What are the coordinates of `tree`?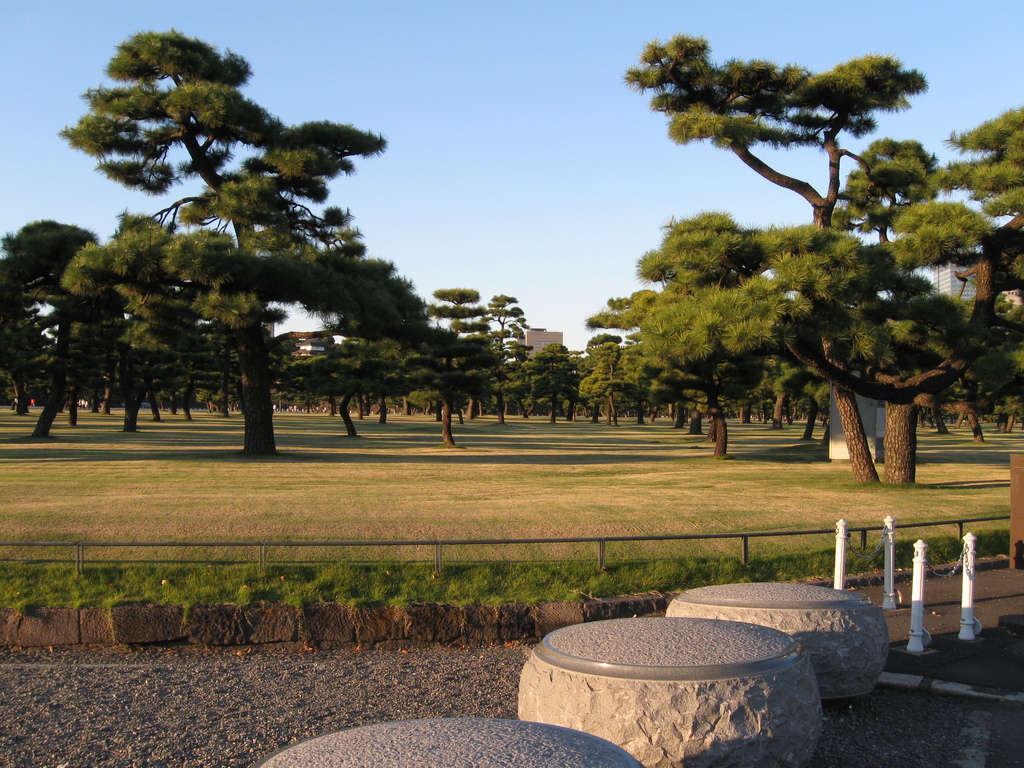
Rect(528, 339, 581, 422).
